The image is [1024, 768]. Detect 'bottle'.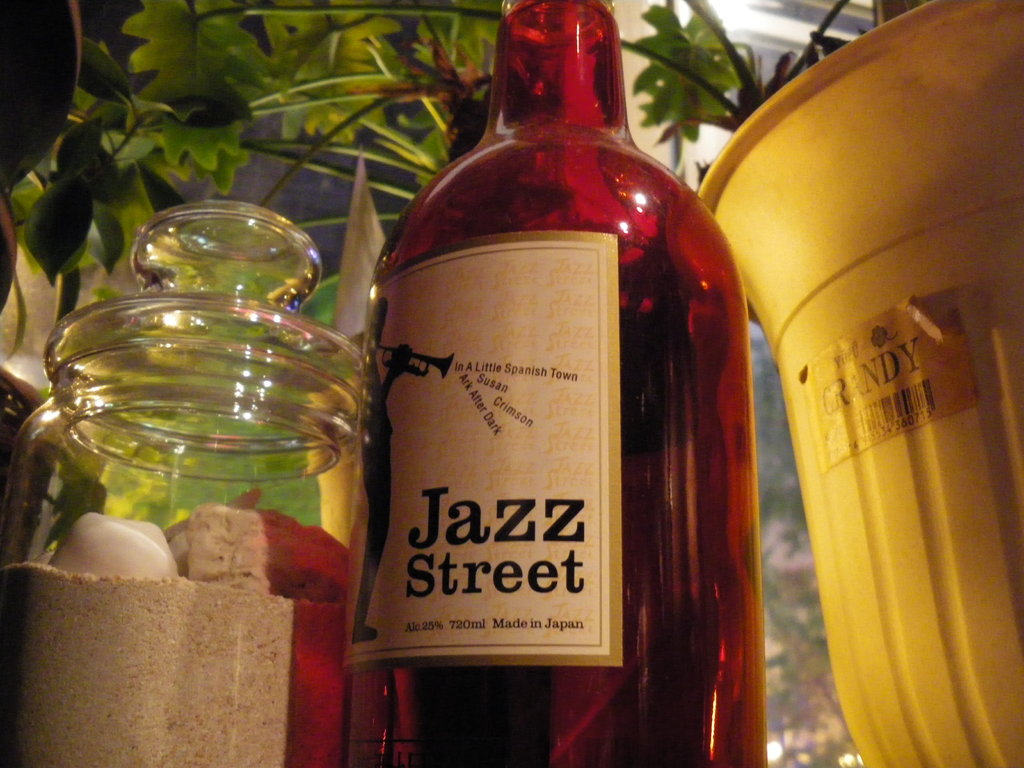
Detection: rect(336, 0, 770, 767).
